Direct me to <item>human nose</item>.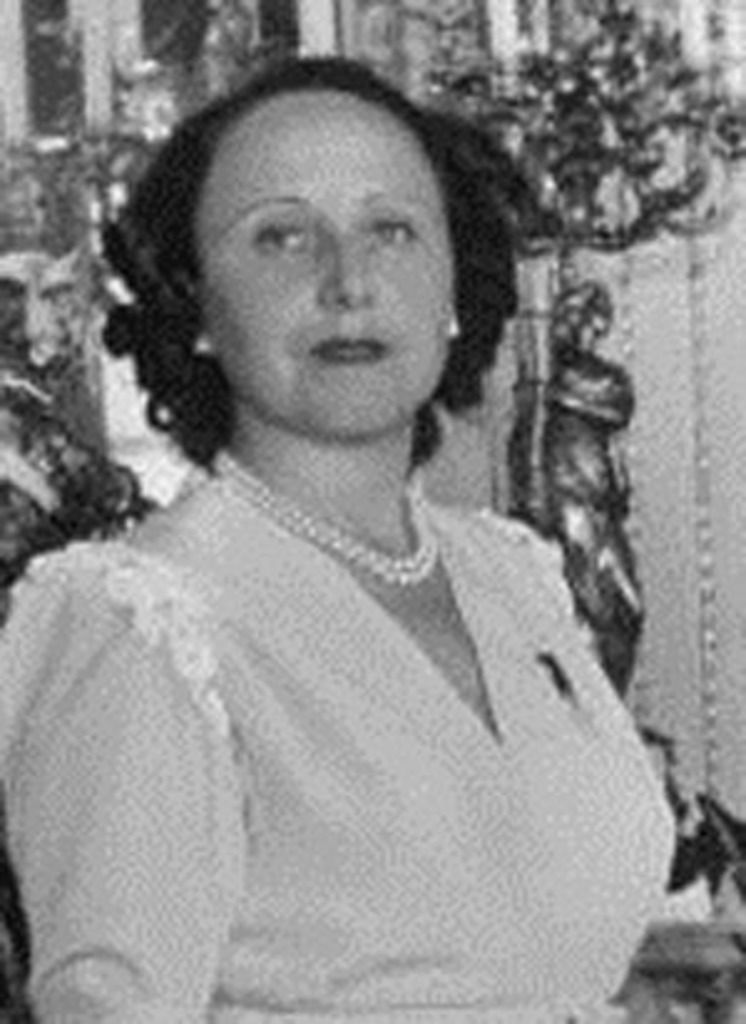
Direction: {"left": 323, "top": 226, "right": 375, "bottom": 313}.
